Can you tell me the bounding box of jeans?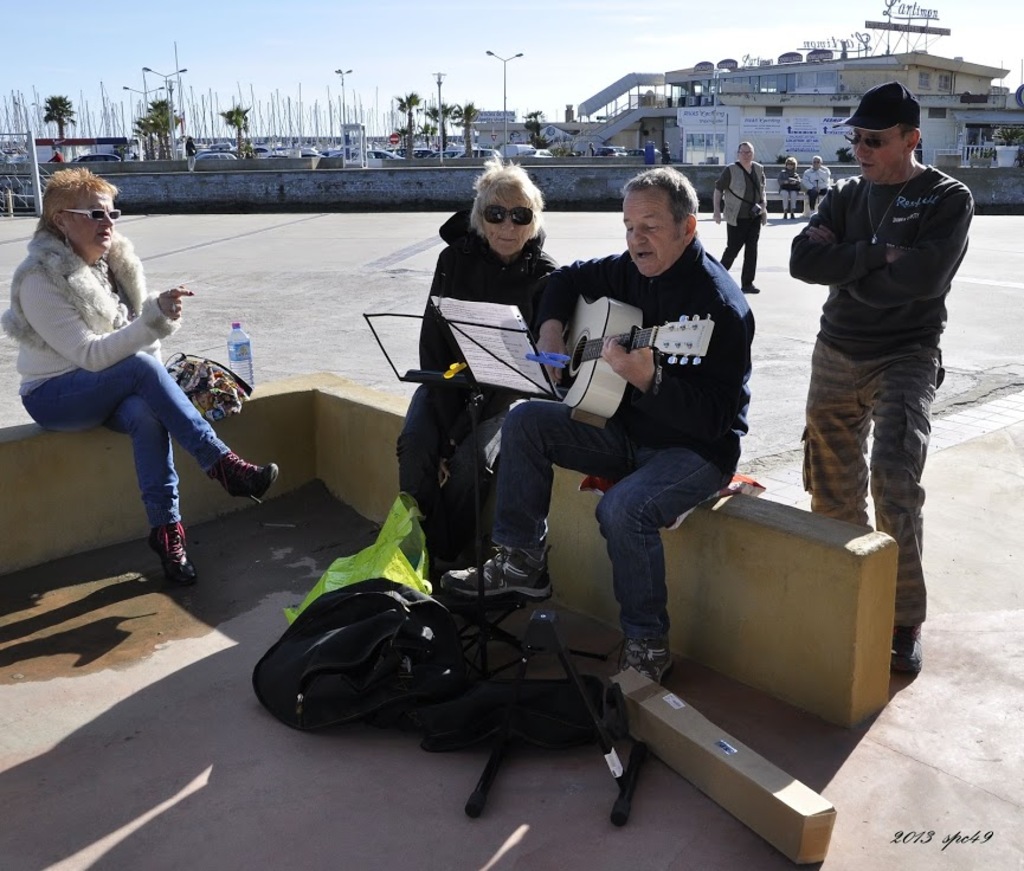
[491,405,729,647].
